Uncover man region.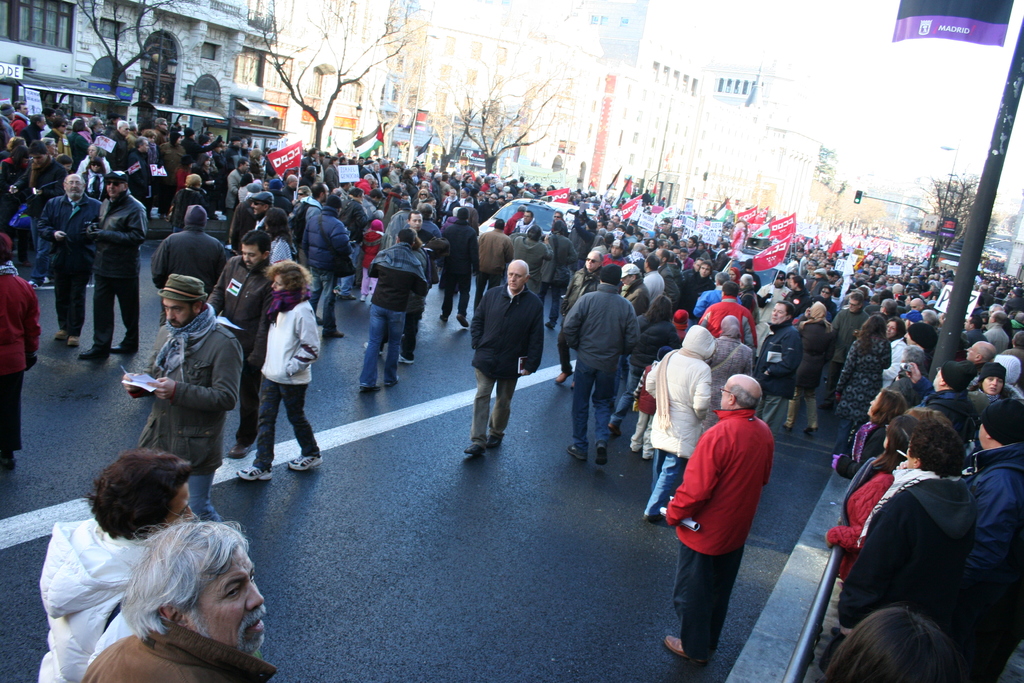
Uncovered: 39,173,103,347.
